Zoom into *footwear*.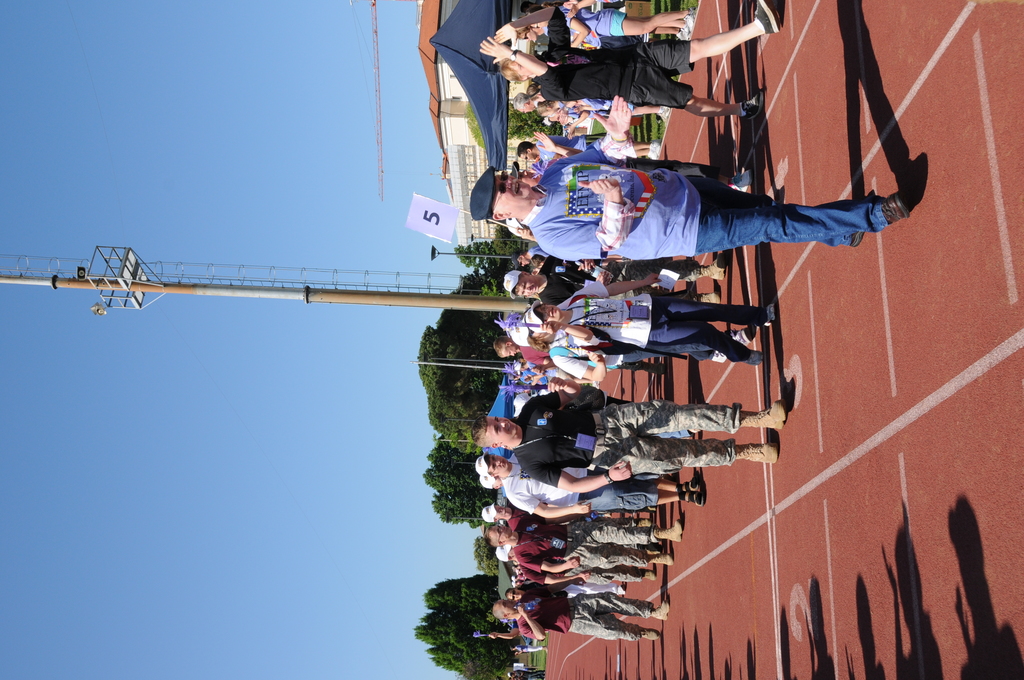
Zoom target: select_region(651, 594, 669, 619).
